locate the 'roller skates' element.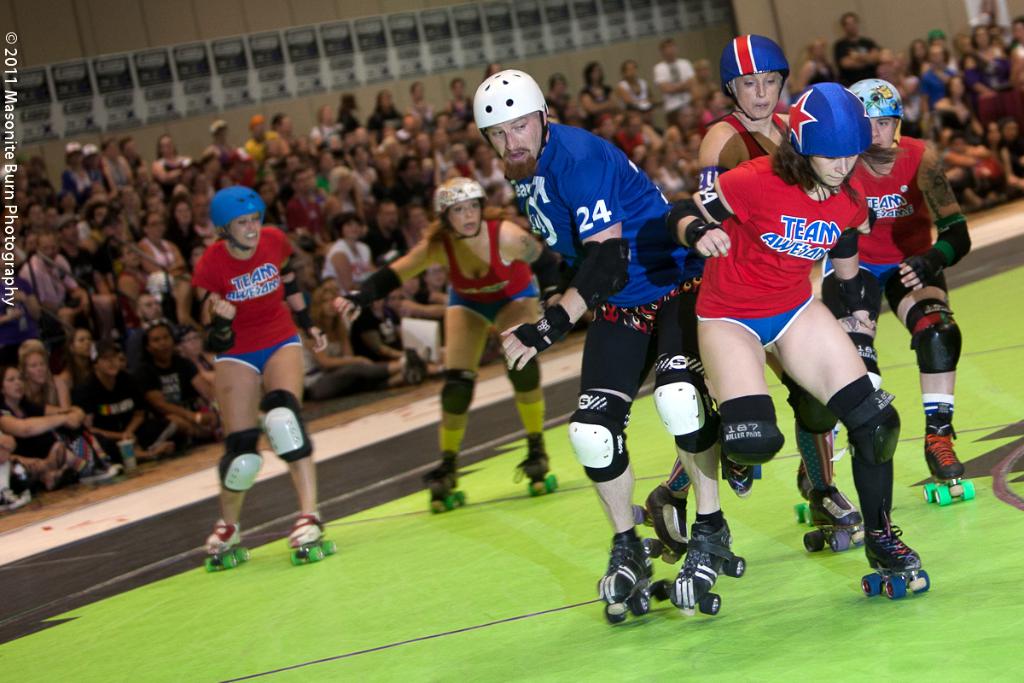
Element bbox: pyautogui.locateOnScreen(629, 484, 689, 573).
